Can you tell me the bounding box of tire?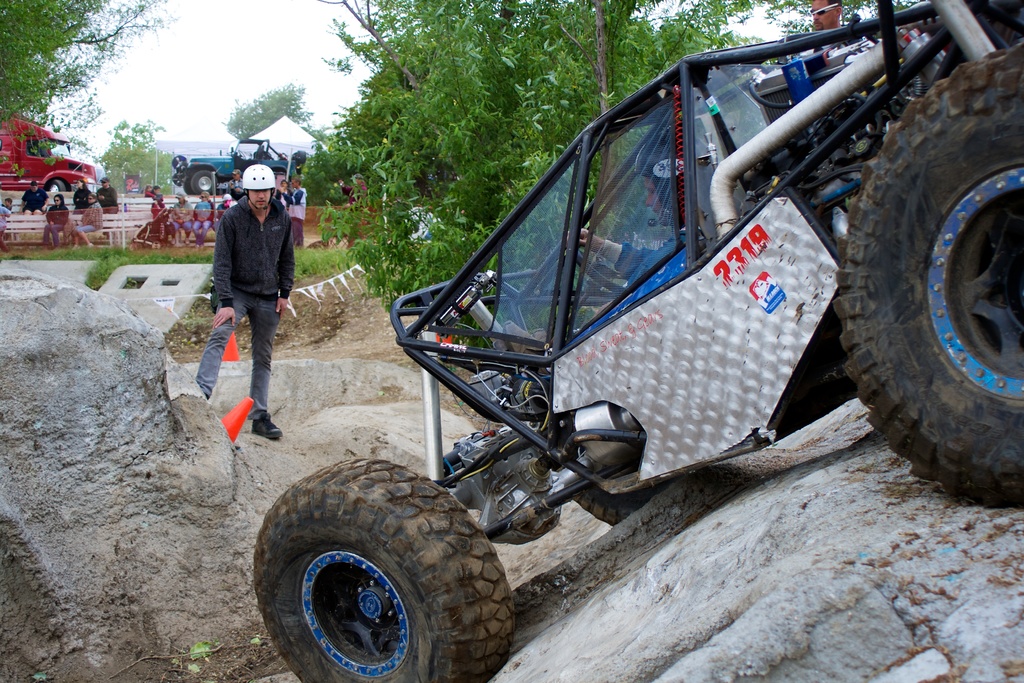
x1=184, y1=179, x2=195, y2=196.
